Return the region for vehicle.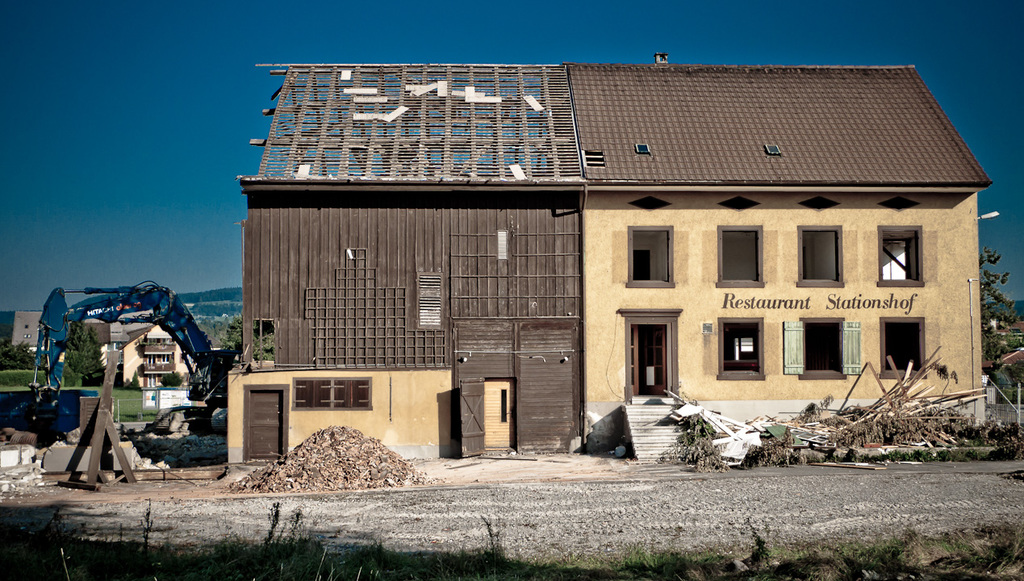
18, 269, 215, 429.
